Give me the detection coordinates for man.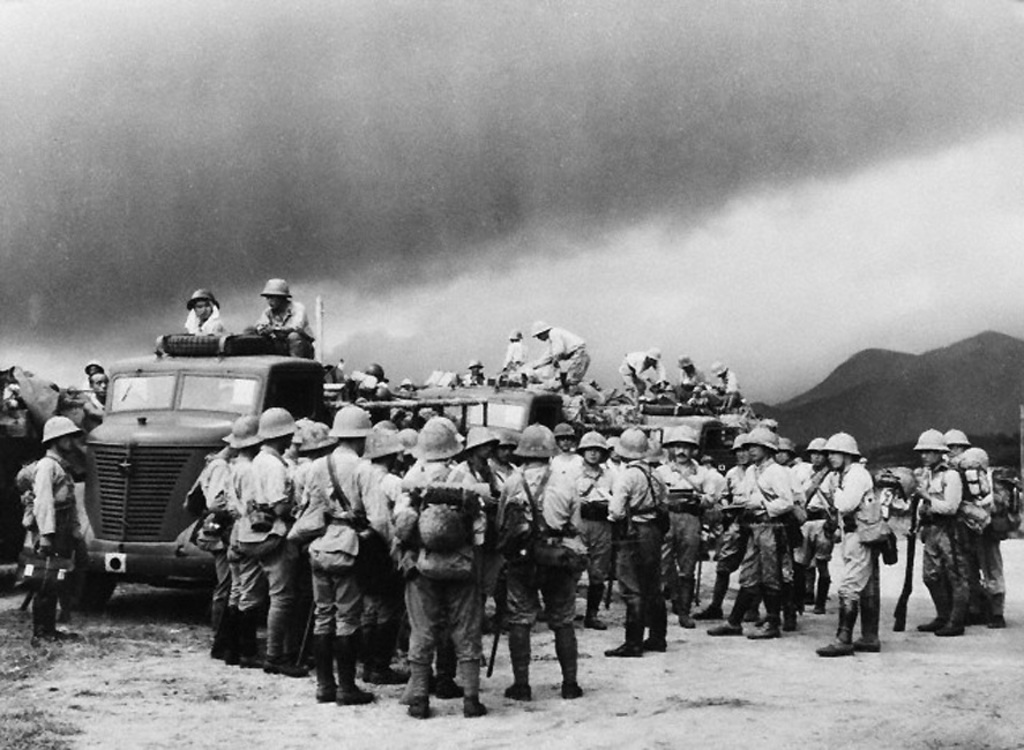
bbox=(82, 367, 107, 410).
